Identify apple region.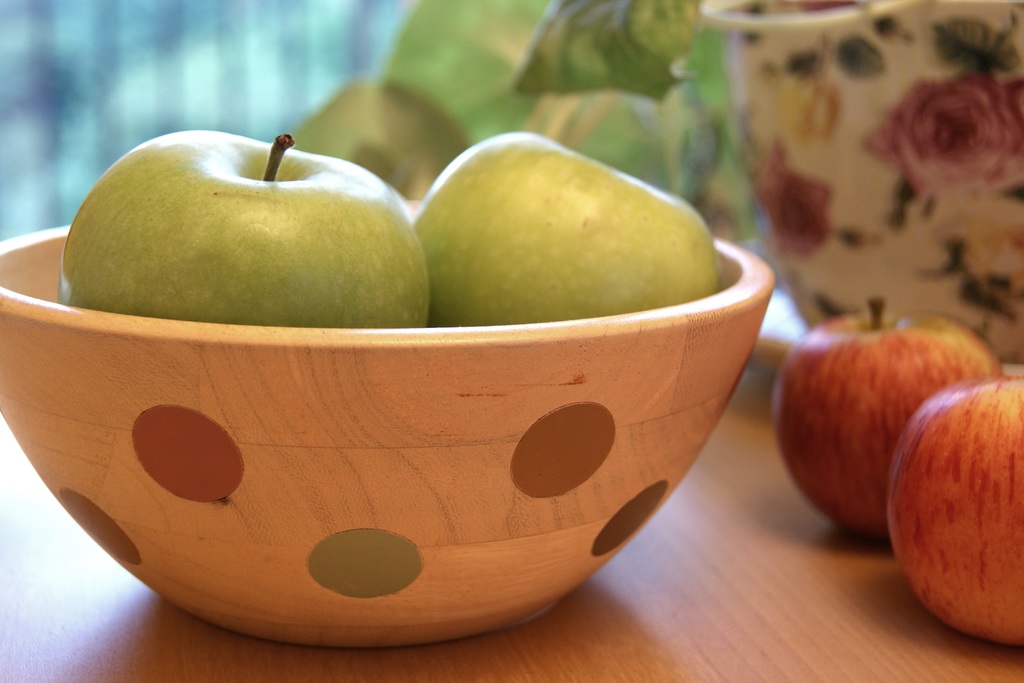
Region: (61, 125, 433, 348).
